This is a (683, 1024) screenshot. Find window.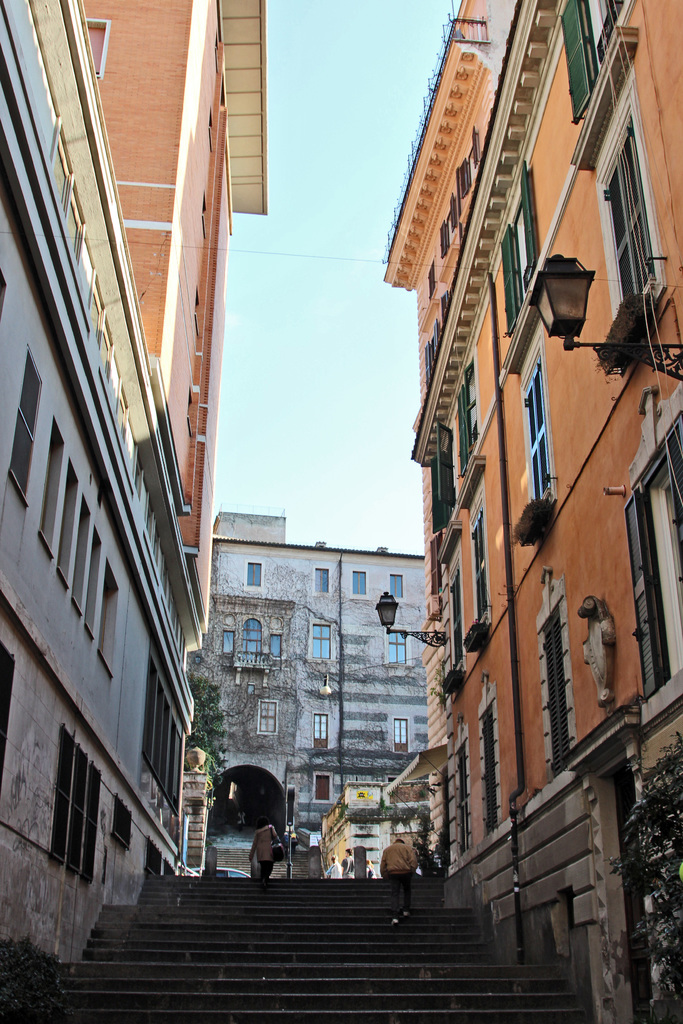
Bounding box: 593:0:621:48.
